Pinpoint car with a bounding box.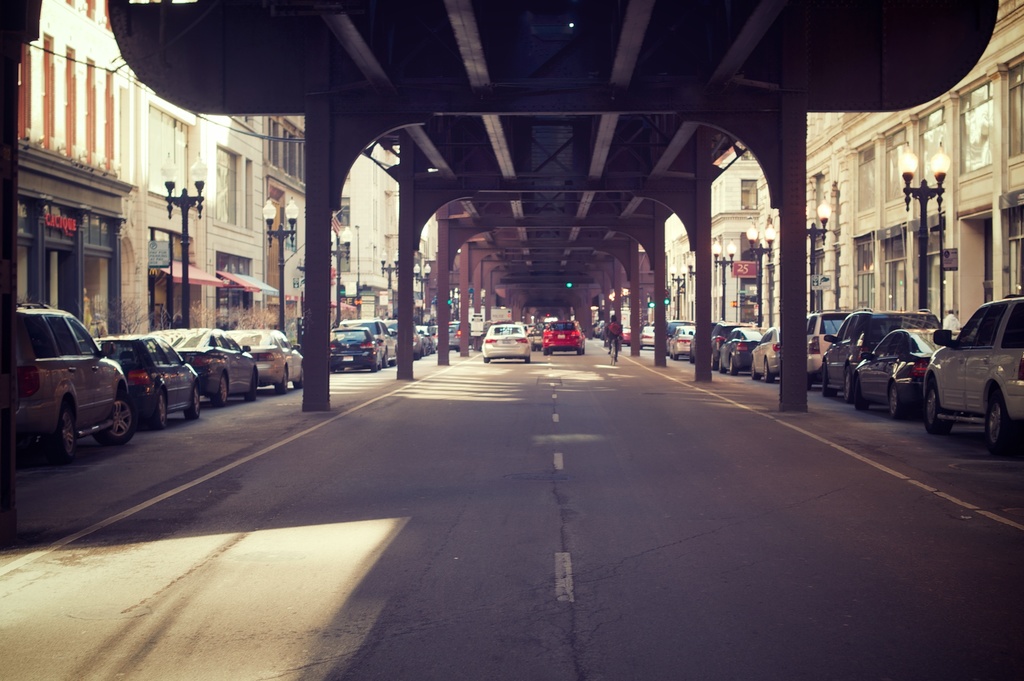
l=481, t=318, r=530, b=361.
